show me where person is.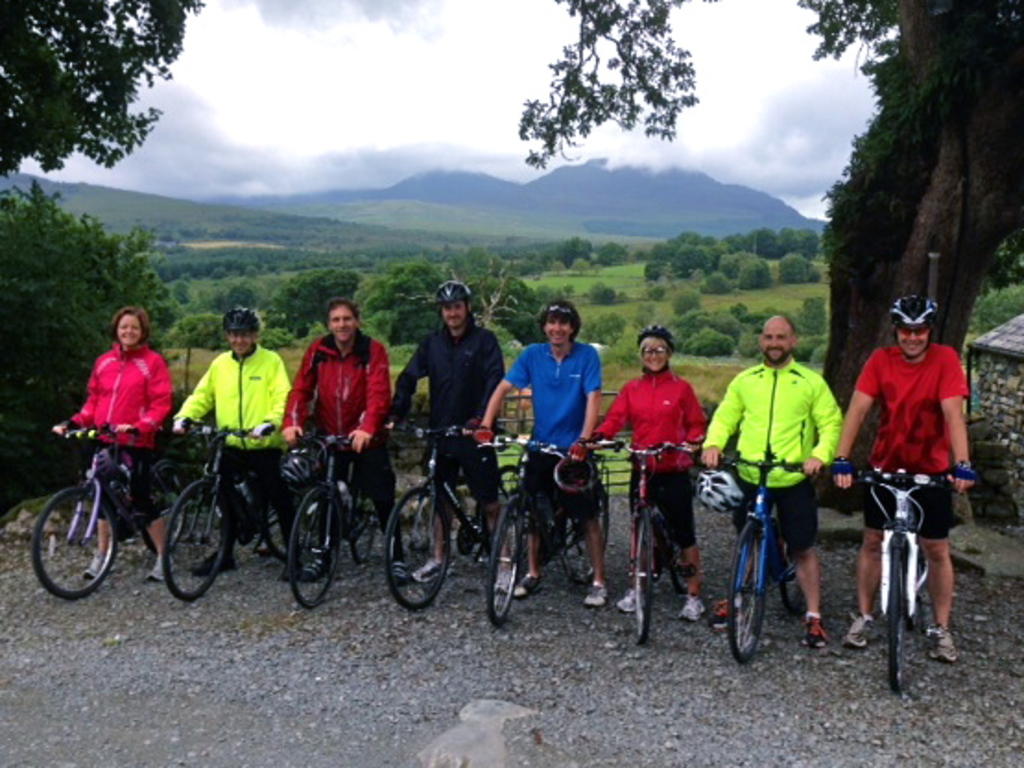
person is at (x1=172, y1=303, x2=290, y2=576).
